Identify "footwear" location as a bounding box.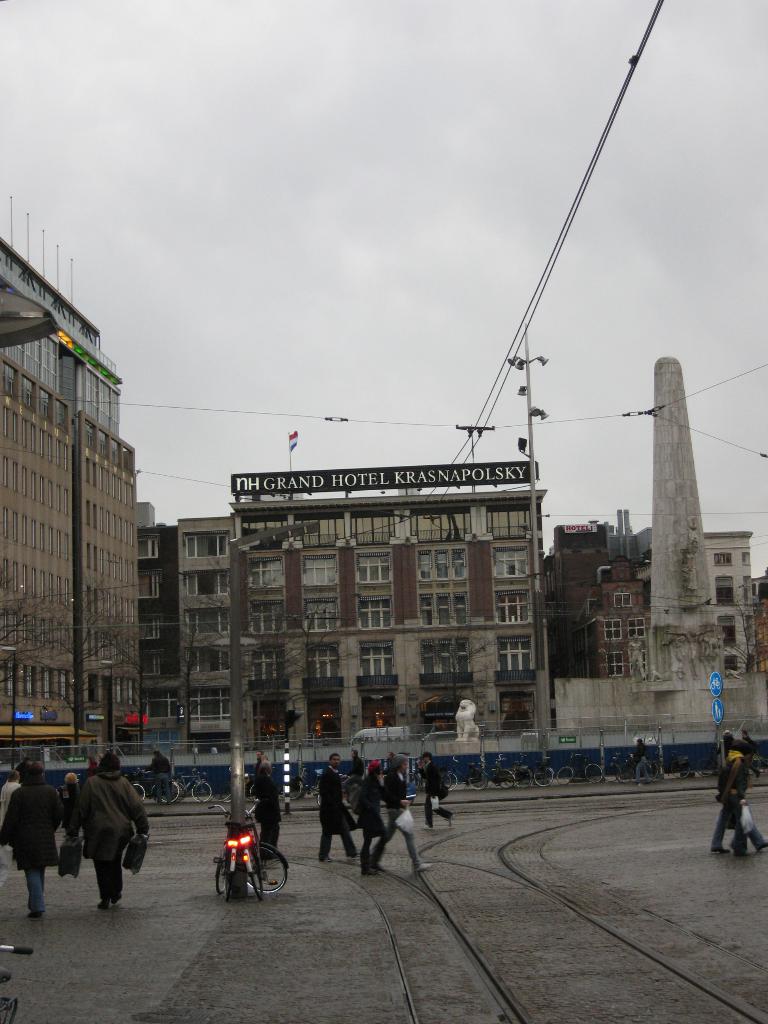
(710,849,732,858).
